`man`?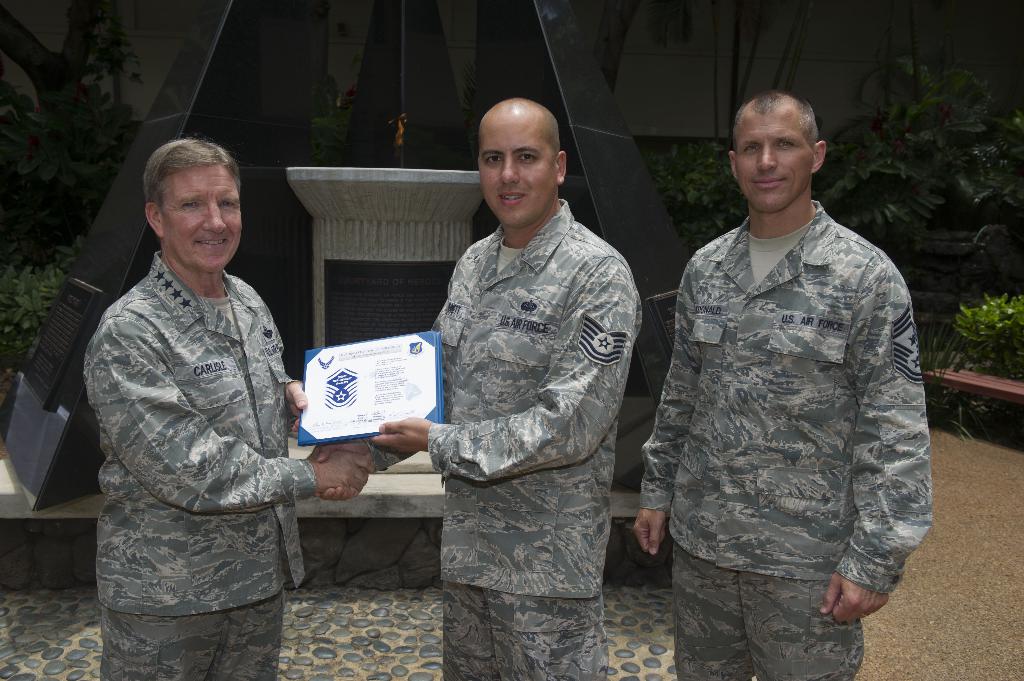
<bbox>635, 90, 934, 680</bbox>
